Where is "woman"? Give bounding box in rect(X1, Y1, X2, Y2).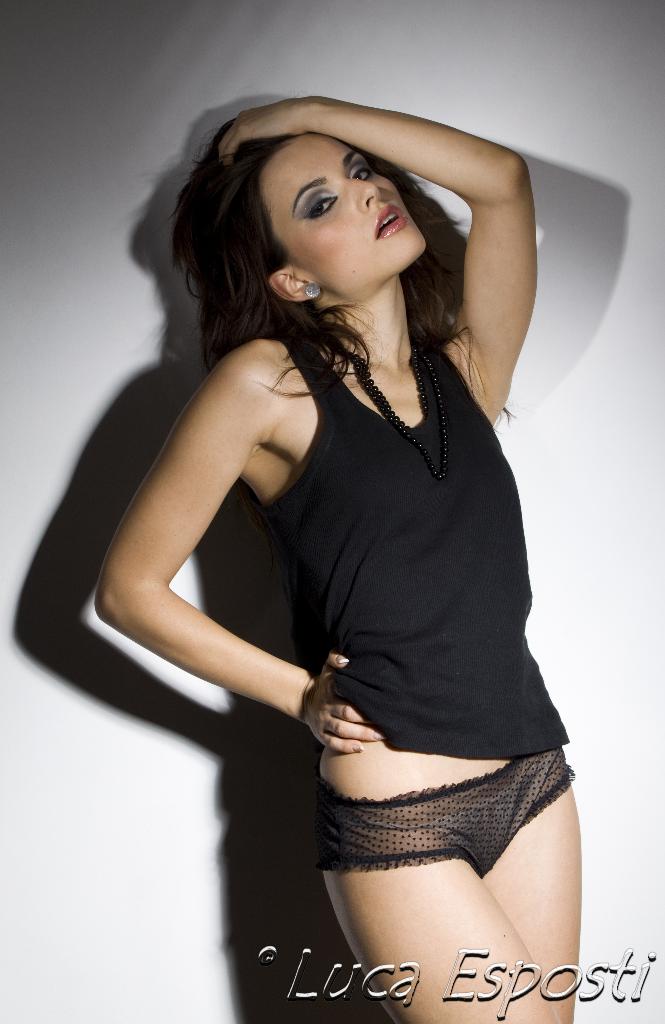
rect(56, 83, 598, 969).
